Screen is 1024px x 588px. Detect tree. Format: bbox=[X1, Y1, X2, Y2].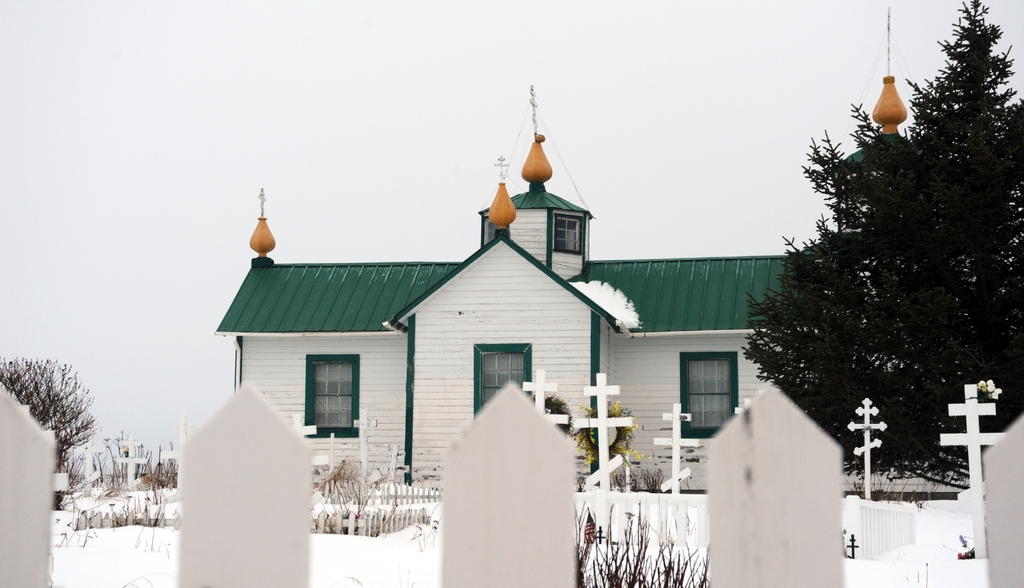
bbox=[747, 86, 929, 462].
